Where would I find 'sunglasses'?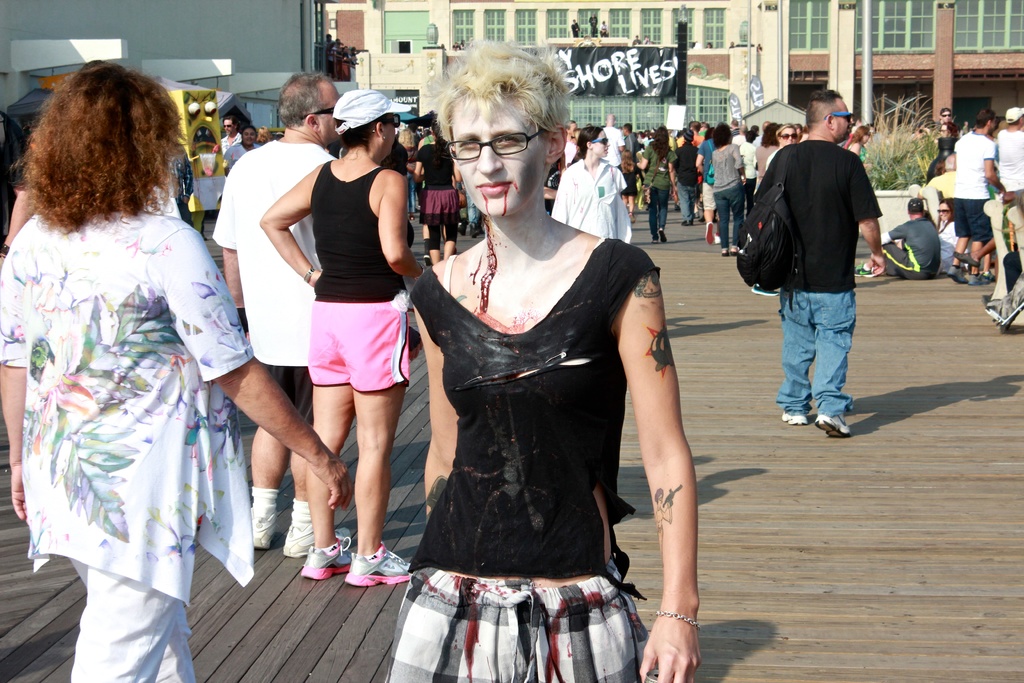
At Rect(777, 132, 800, 143).
